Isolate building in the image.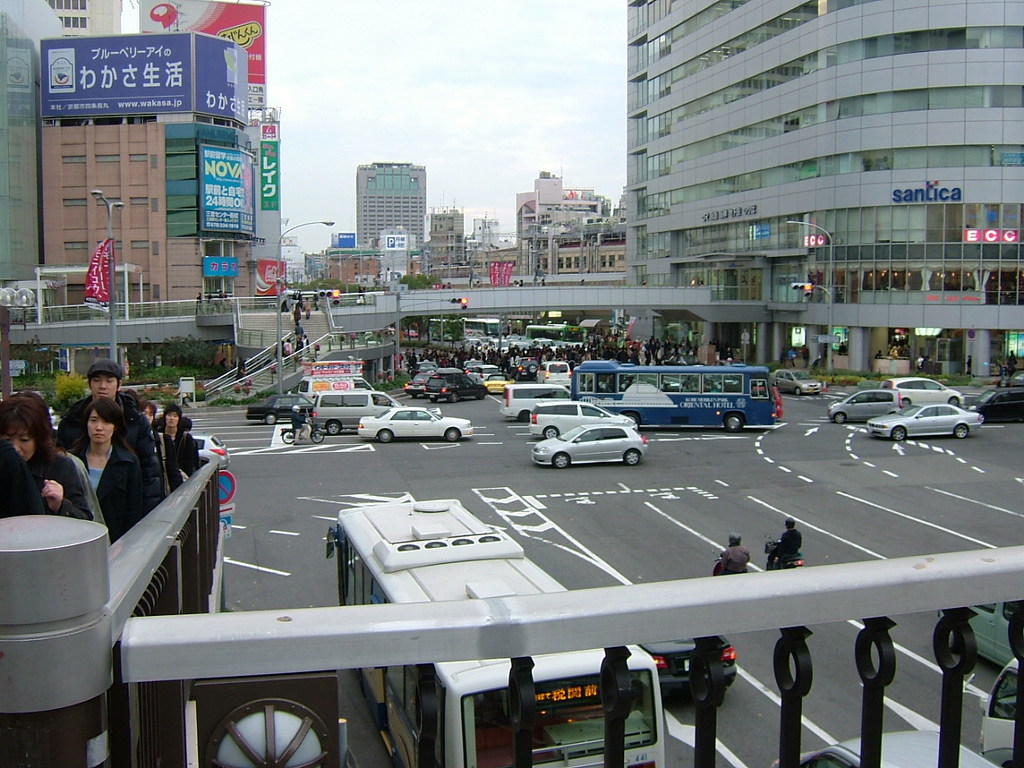
Isolated region: <box>372,218,422,290</box>.
